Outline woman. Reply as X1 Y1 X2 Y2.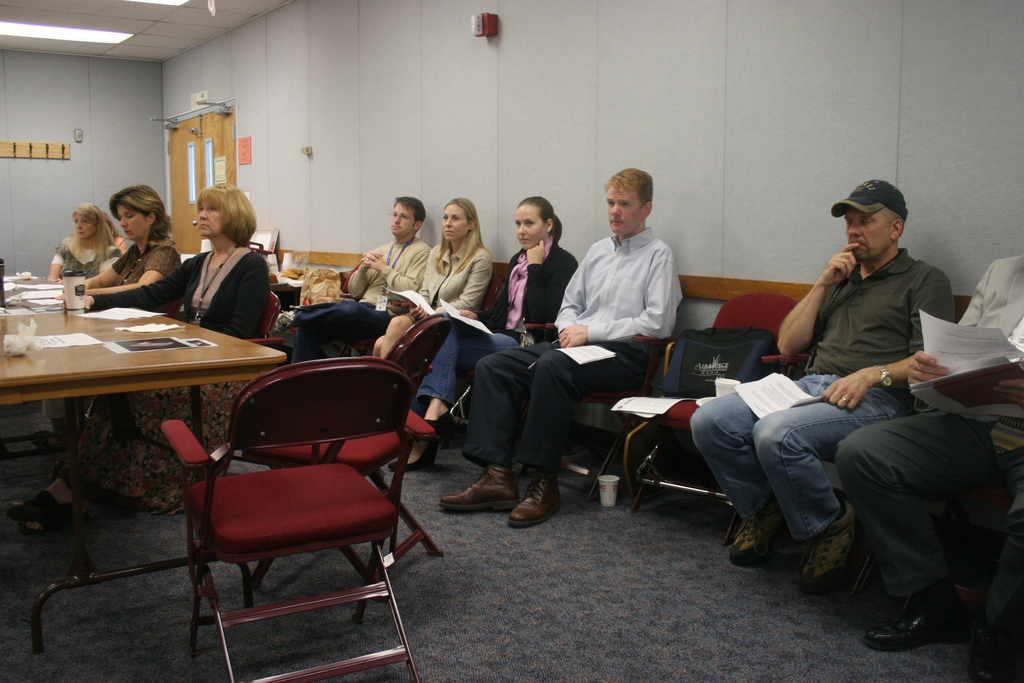
386 194 578 474.
